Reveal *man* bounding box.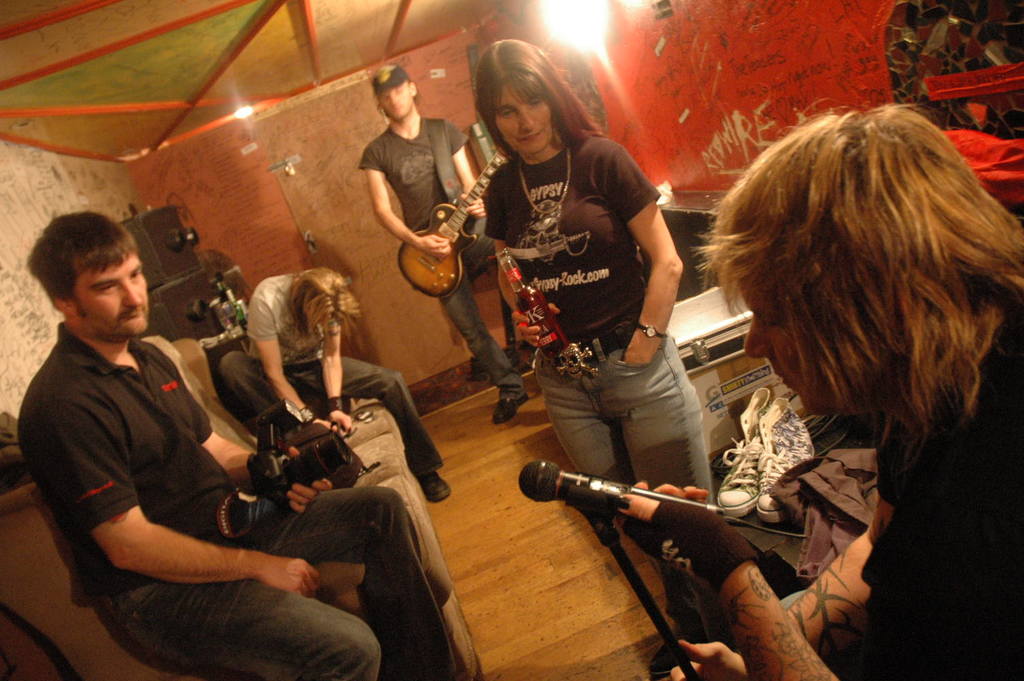
Revealed: [left=605, top=109, right=1023, bottom=680].
